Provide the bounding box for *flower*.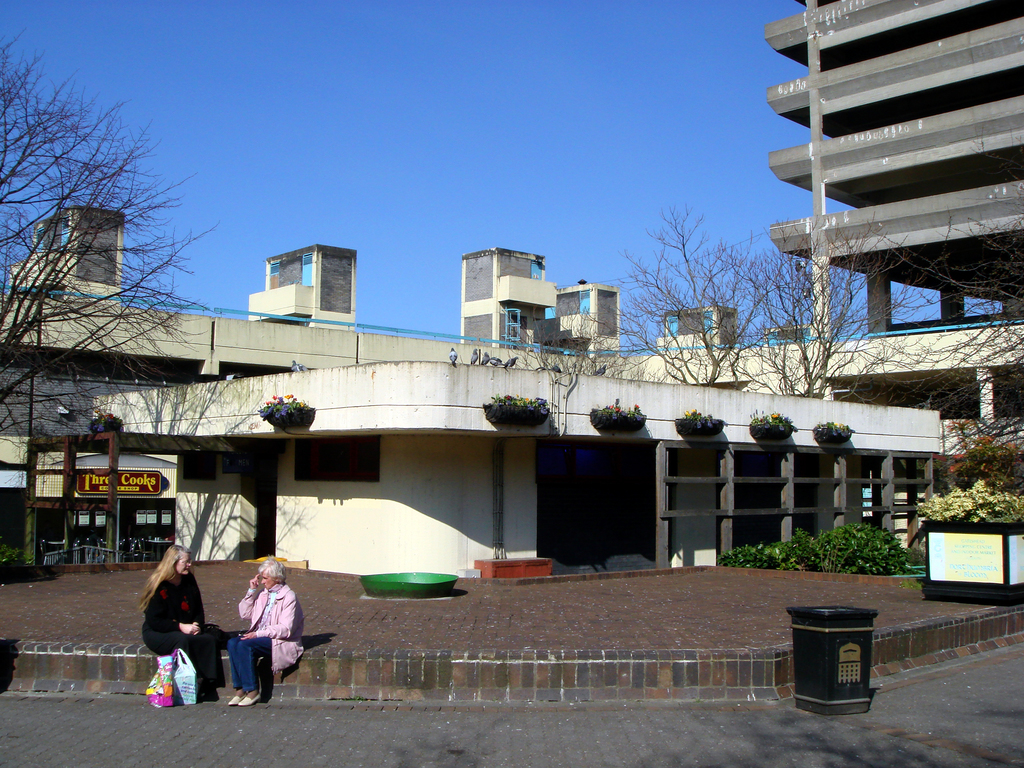
<region>684, 405, 705, 419</region>.
